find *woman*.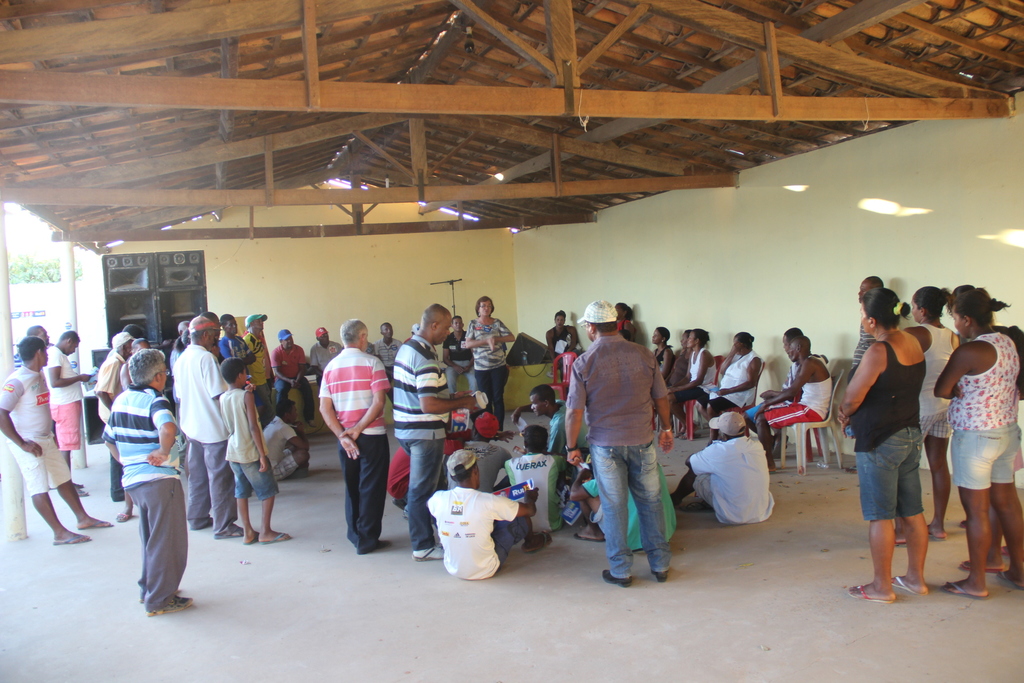
903 283 966 541.
